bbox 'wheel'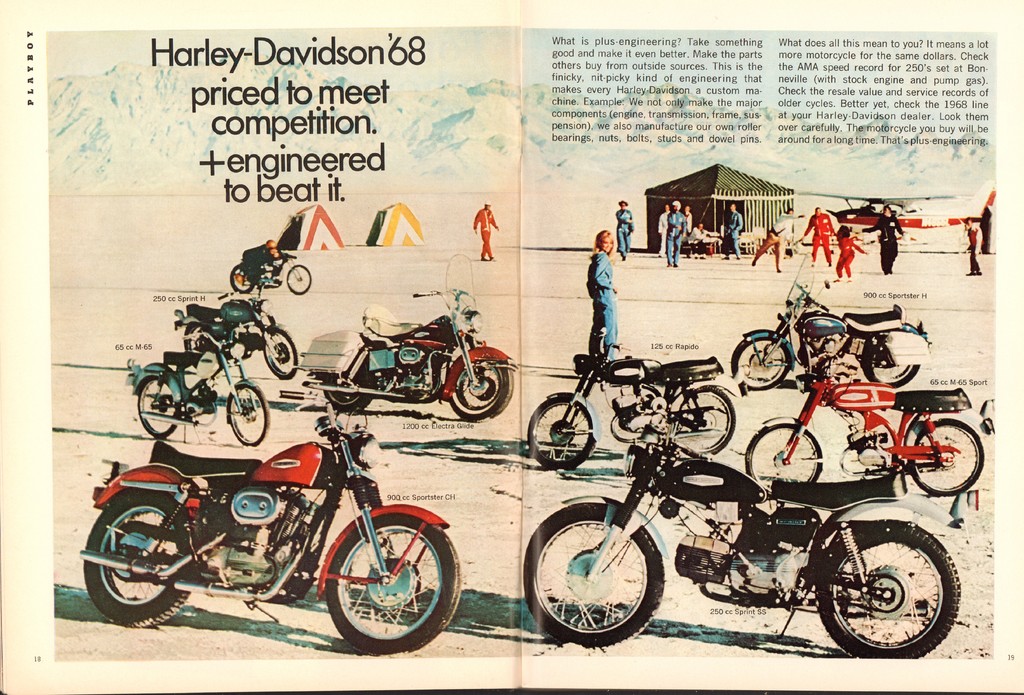
pyautogui.locateOnScreen(733, 335, 792, 390)
